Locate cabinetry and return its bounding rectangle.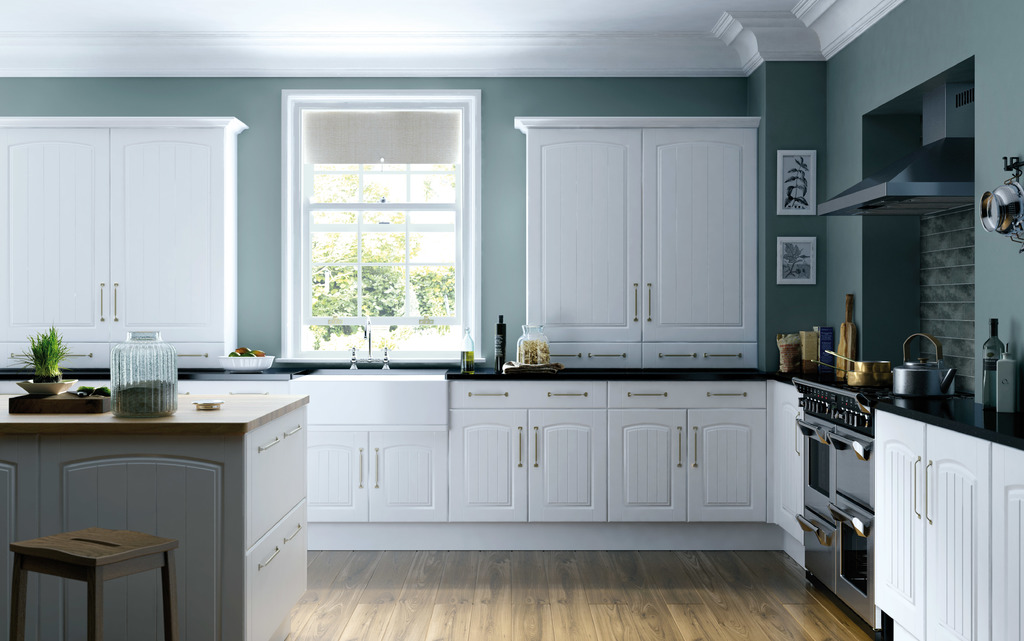
x1=450 y1=373 x2=619 y2=525.
